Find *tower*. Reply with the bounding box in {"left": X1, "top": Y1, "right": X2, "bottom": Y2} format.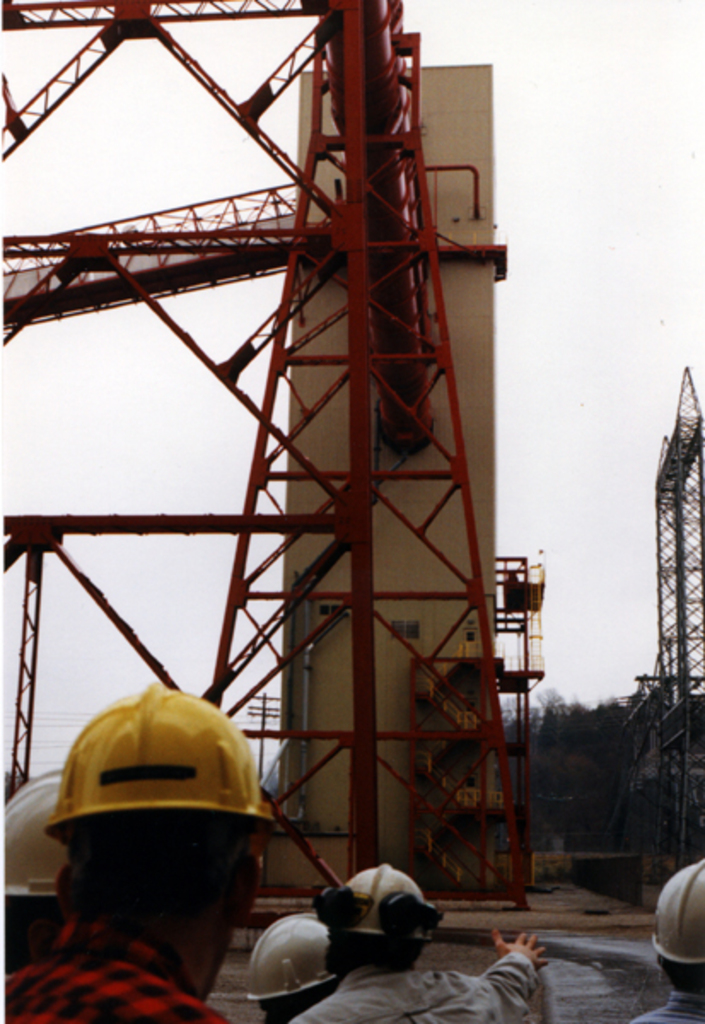
{"left": 626, "top": 367, "right": 703, "bottom": 881}.
